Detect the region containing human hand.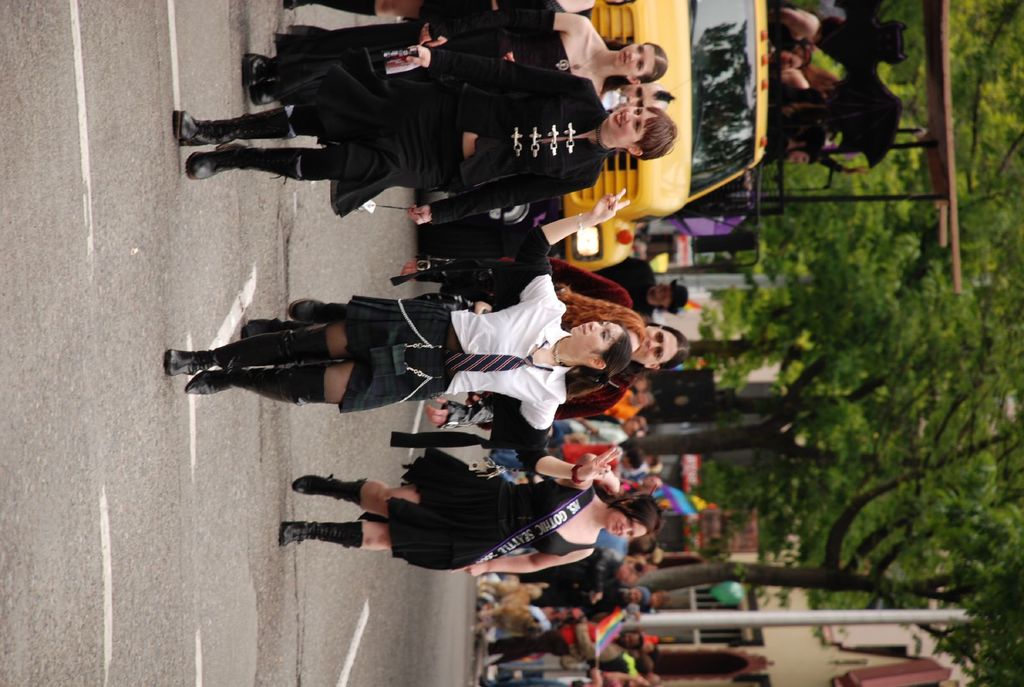
[x1=590, y1=592, x2=604, y2=597].
